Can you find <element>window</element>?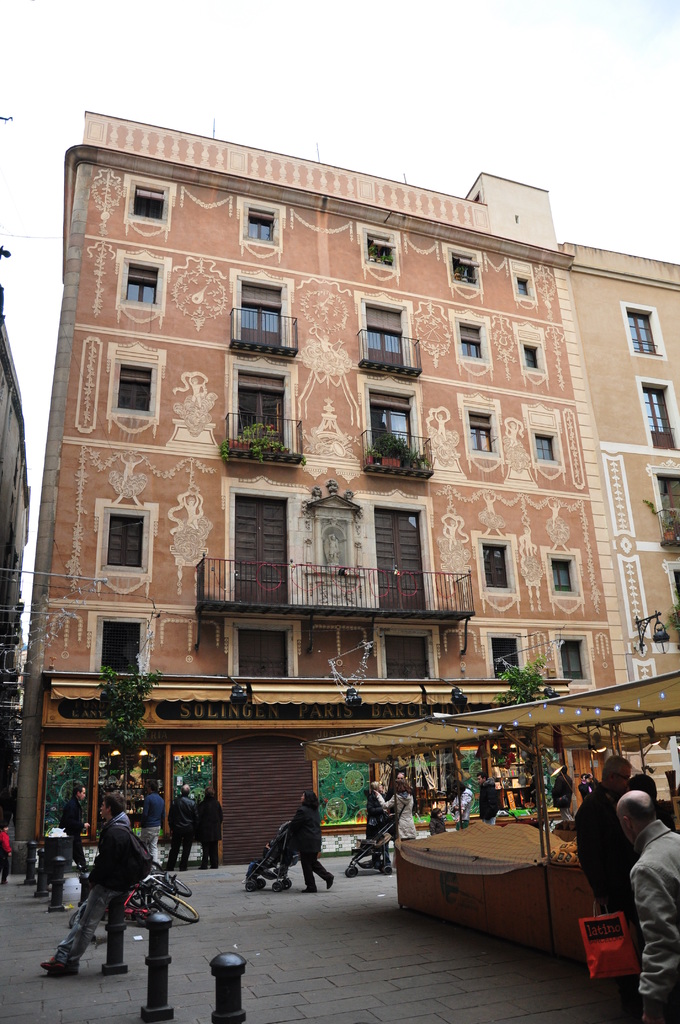
Yes, bounding box: select_region(473, 532, 514, 599).
